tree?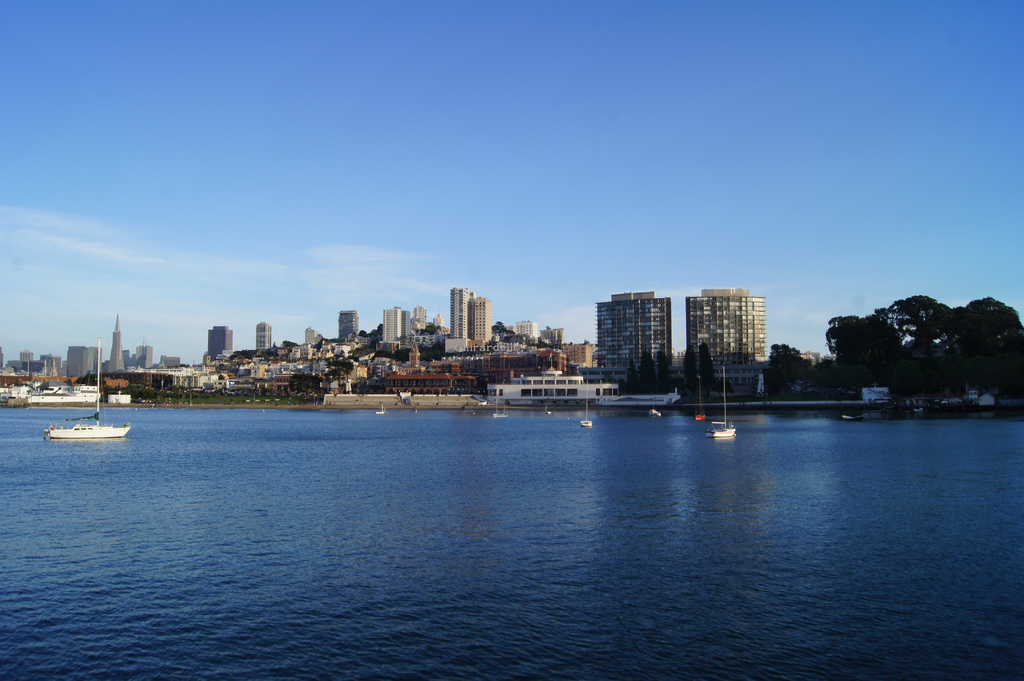
detection(180, 390, 199, 405)
